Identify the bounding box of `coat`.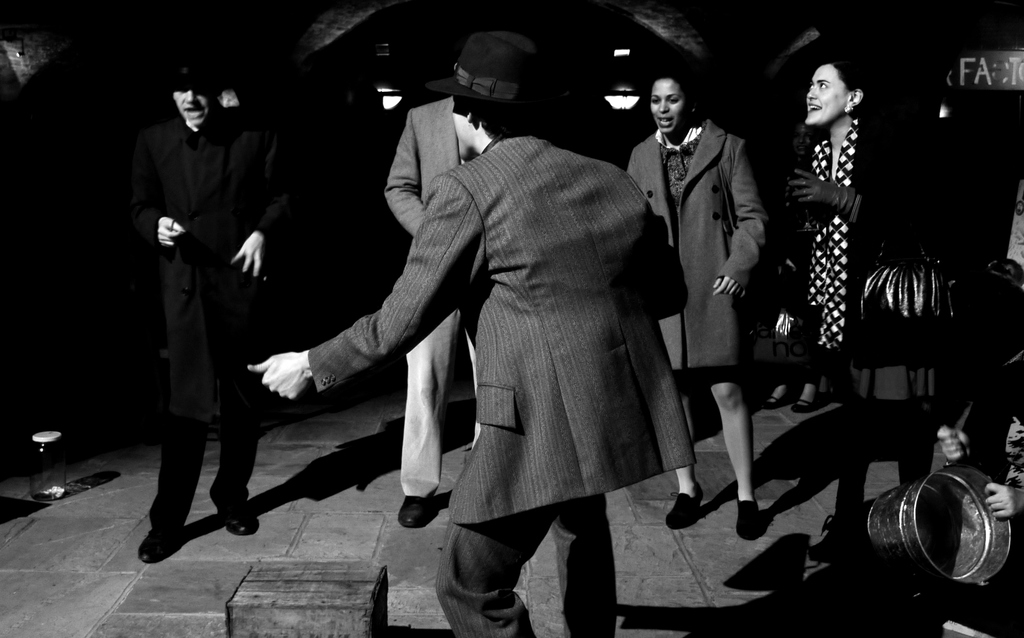
365,97,692,537.
